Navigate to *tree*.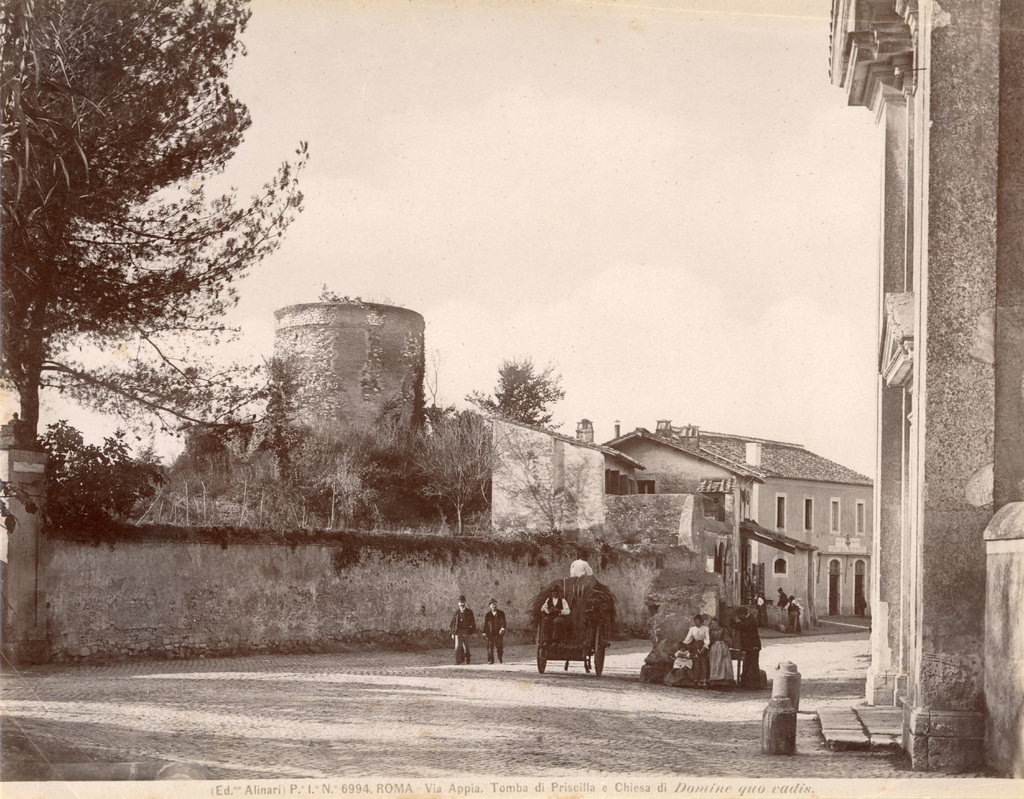
Navigation target: l=477, t=348, r=566, b=445.
